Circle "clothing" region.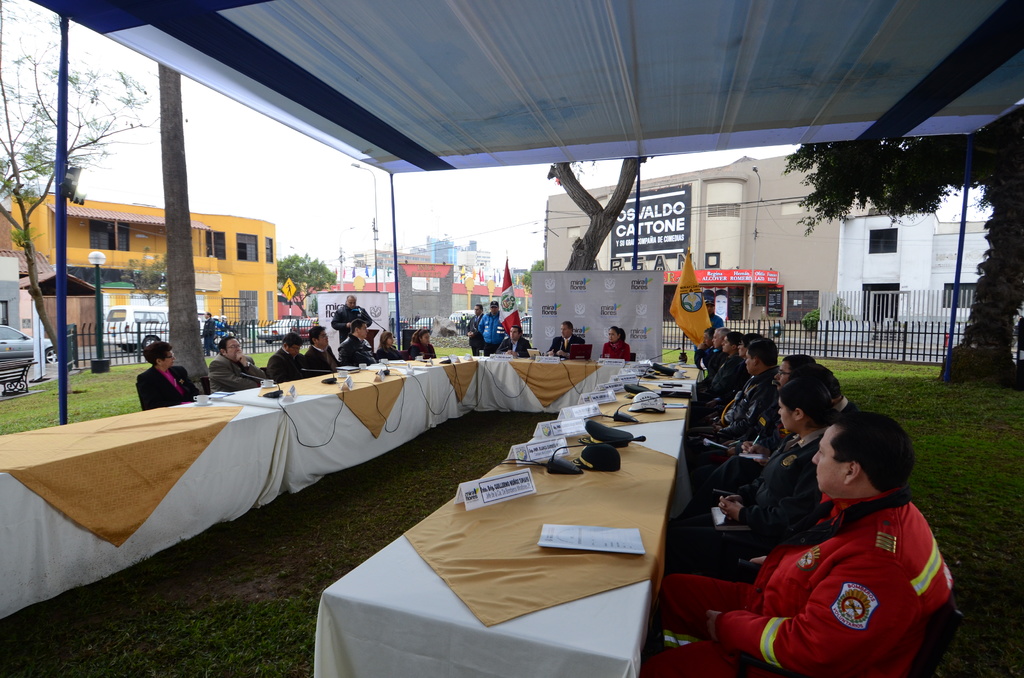
Region: select_region(132, 364, 202, 408).
